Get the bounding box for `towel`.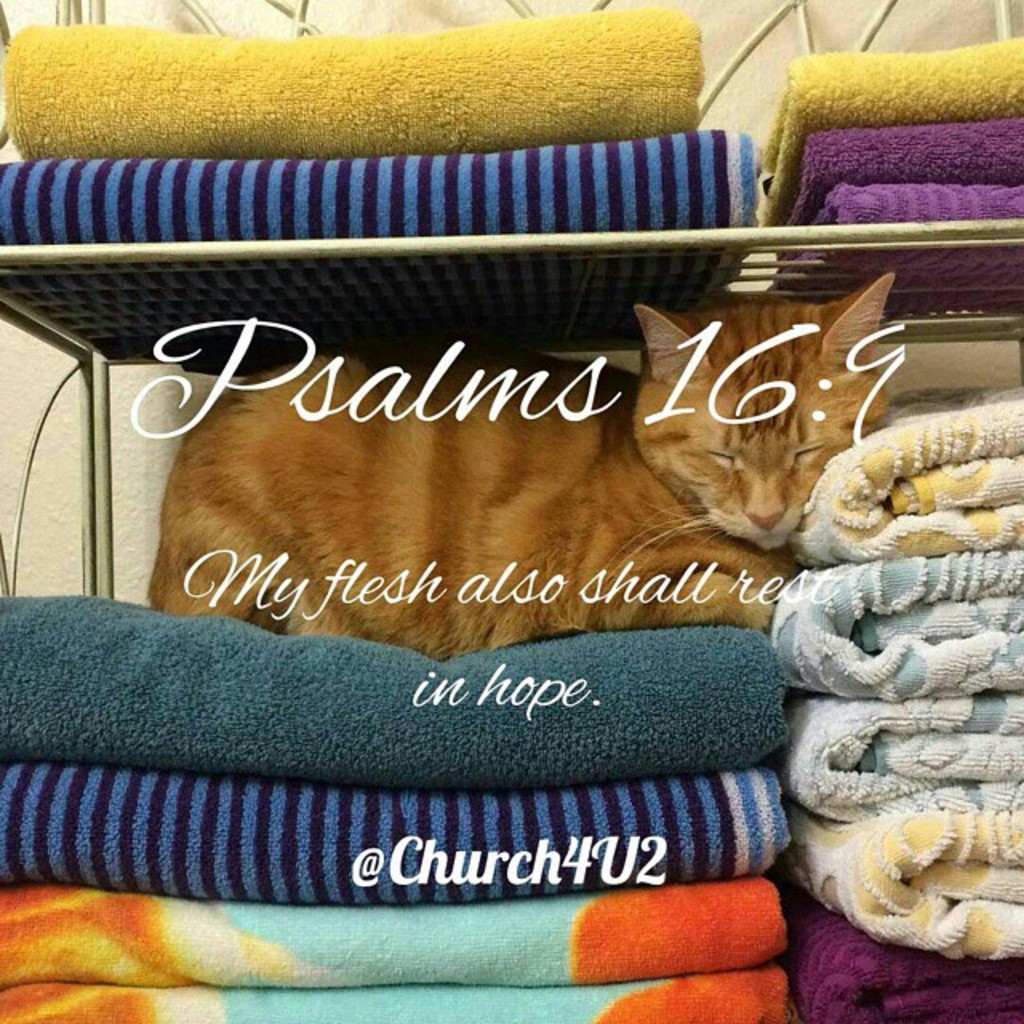
bbox(754, 32, 1022, 230).
